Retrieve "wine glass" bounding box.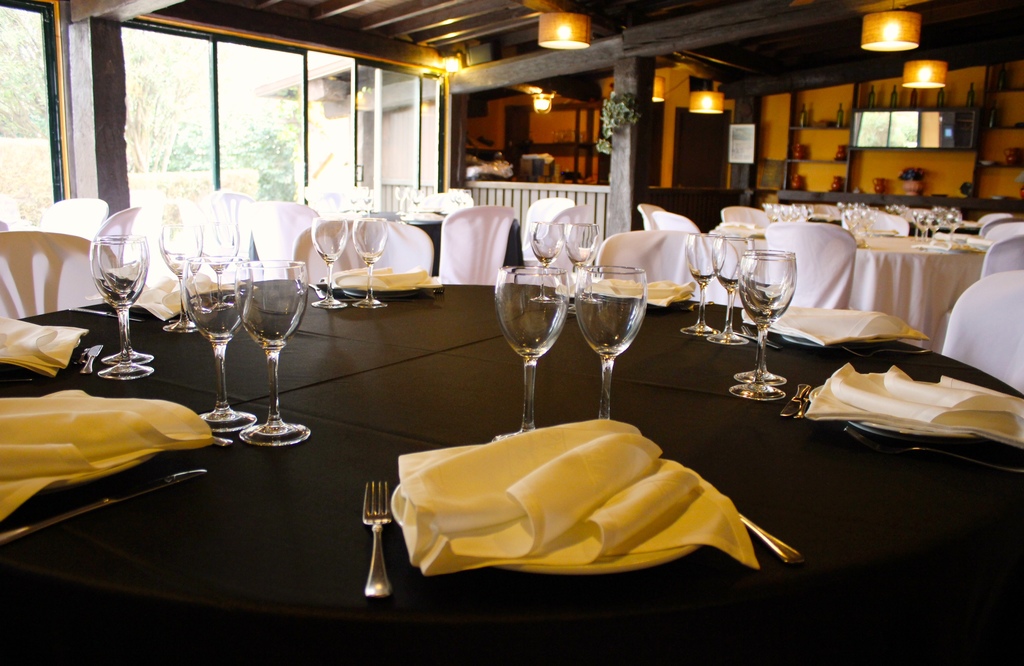
Bounding box: detection(571, 272, 647, 423).
